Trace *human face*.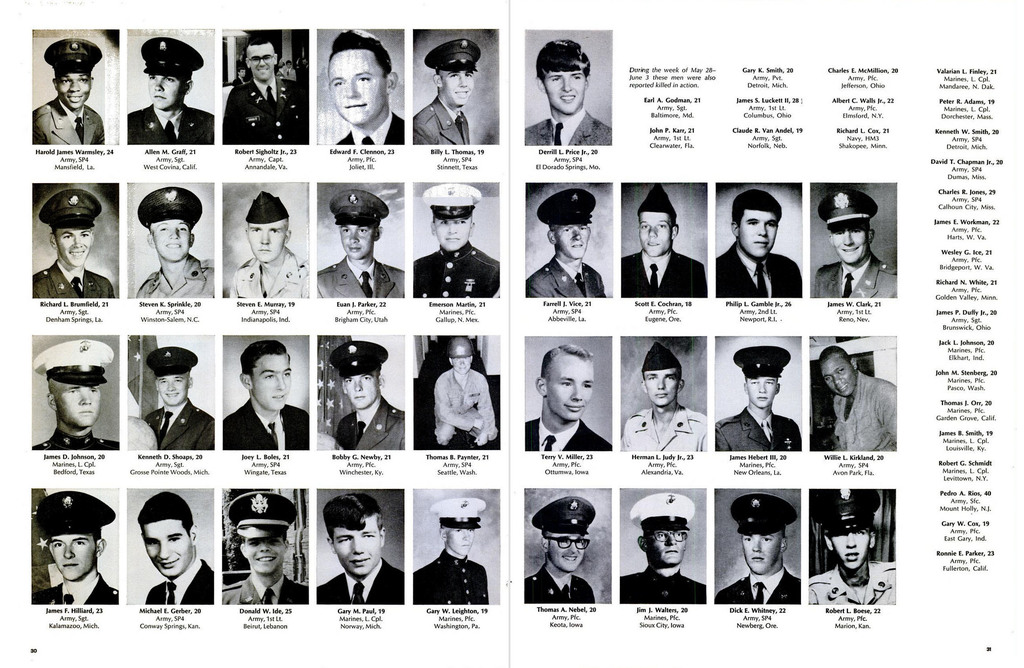
Traced to bbox=(548, 357, 595, 418).
